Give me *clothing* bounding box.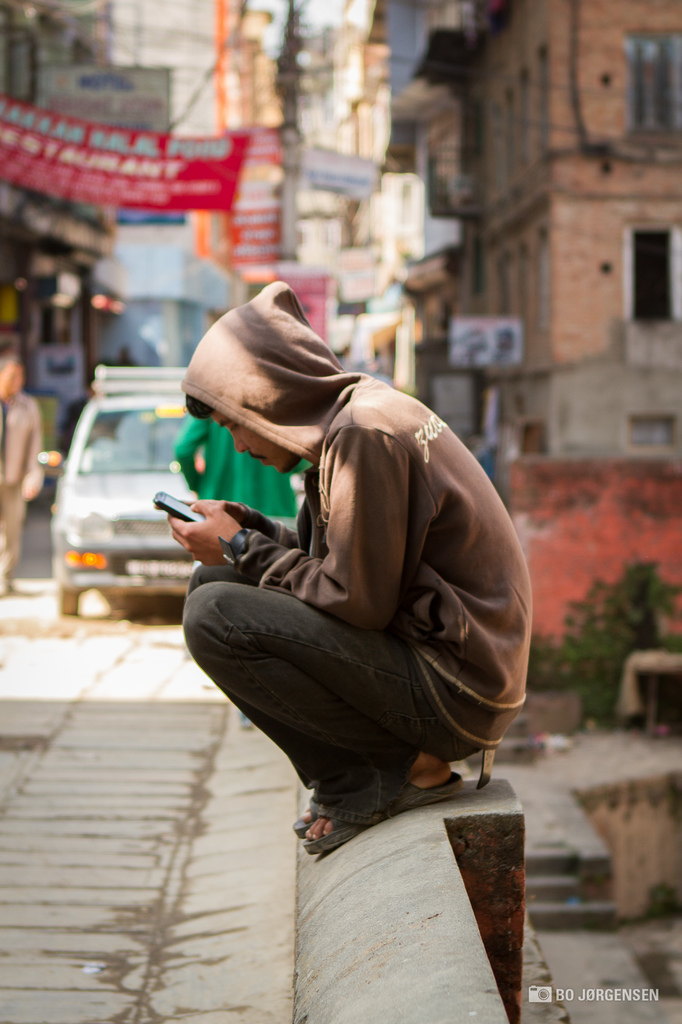
{"left": 175, "top": 271, "right": 534, "bottom": 809}.
